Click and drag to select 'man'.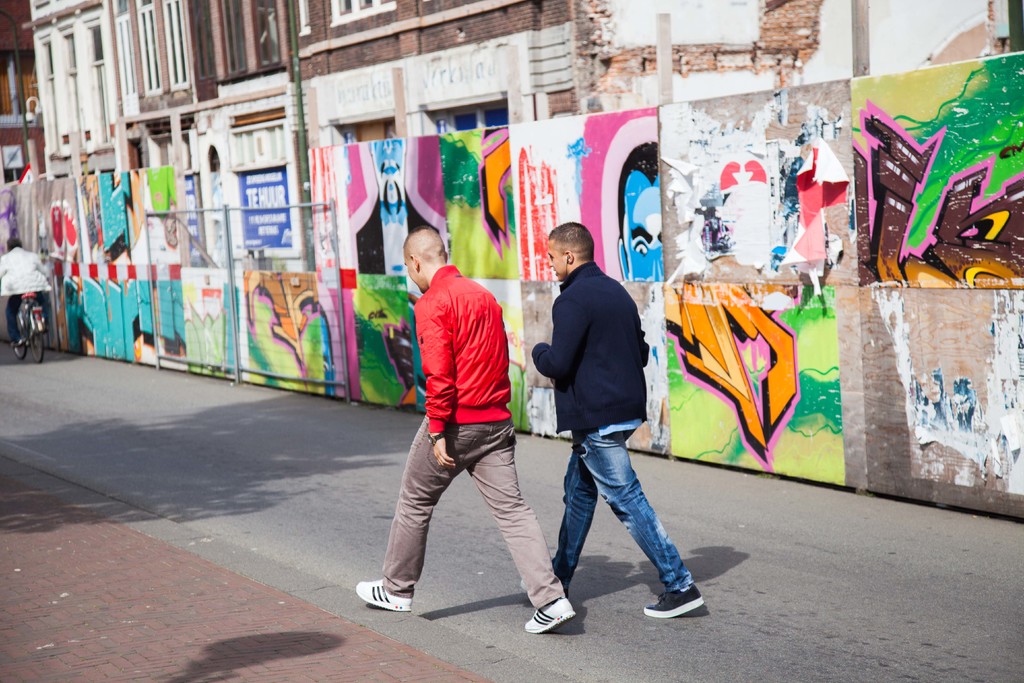
Selection: 527 221 689 620.
